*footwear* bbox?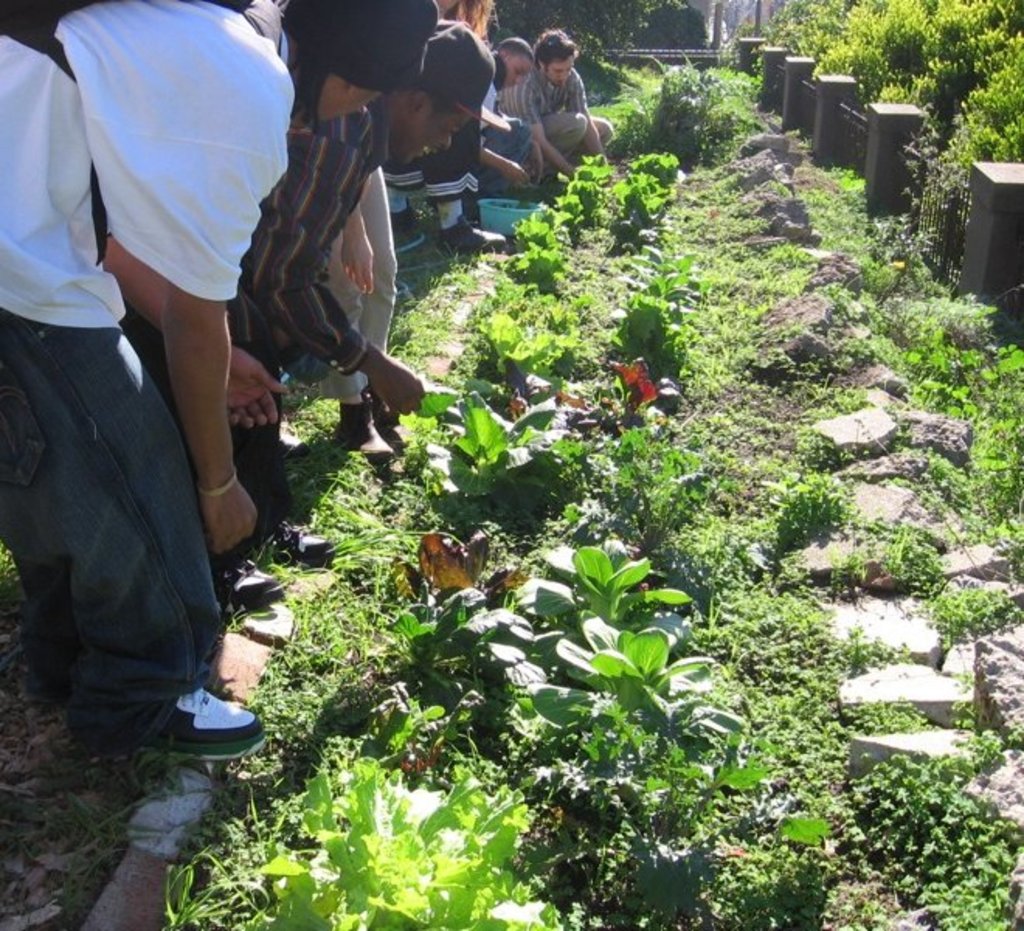
<box>329,397,411,469</box>
